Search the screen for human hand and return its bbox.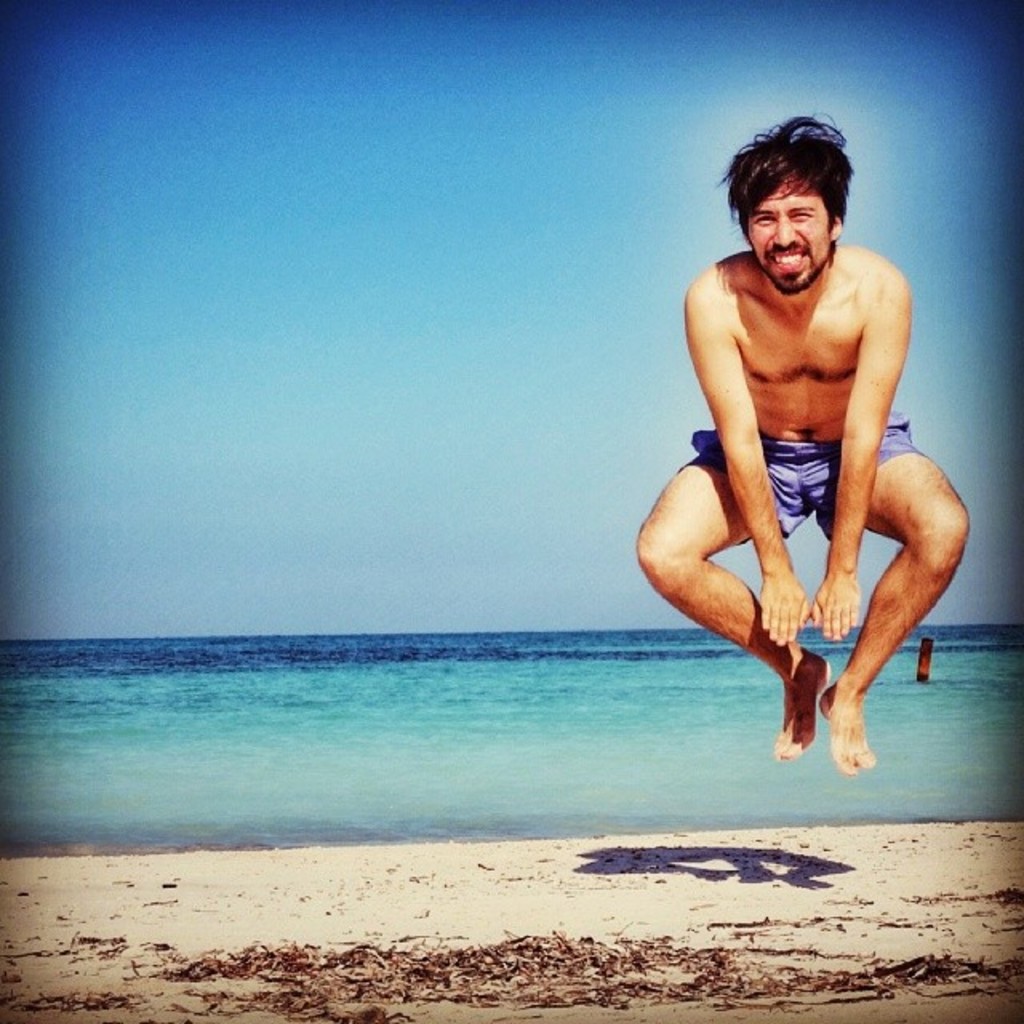
Found: rect(760, 571, 810, 643).
